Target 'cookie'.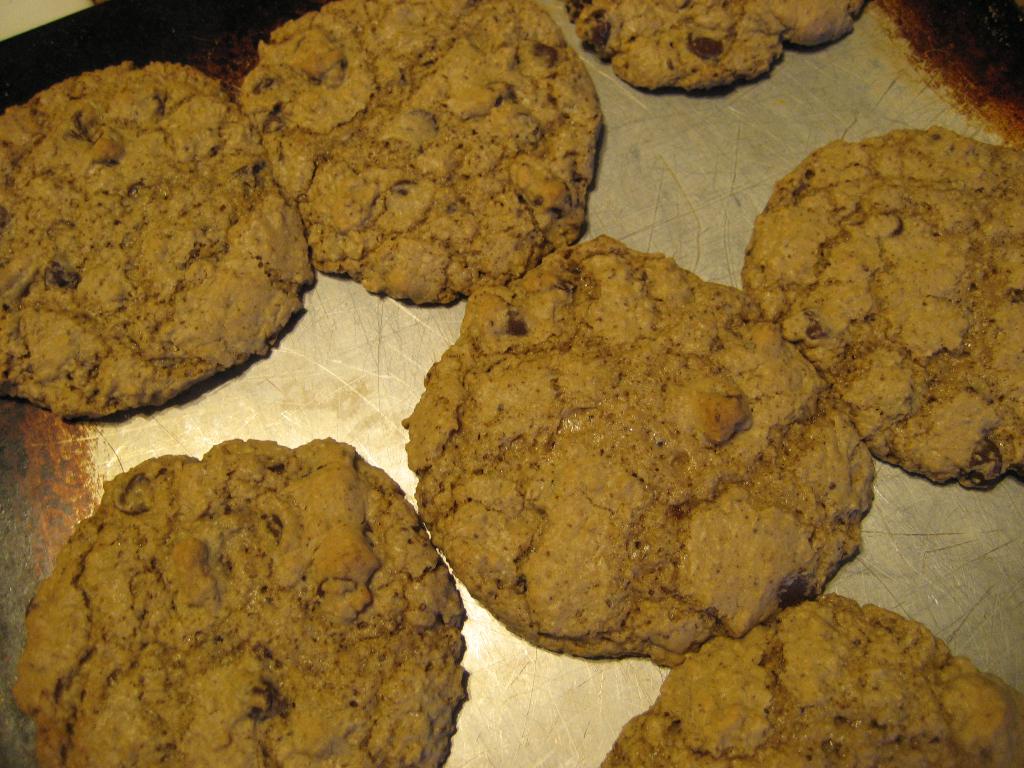
Target region: [left=12, top=436, right=465, bottom=767].
